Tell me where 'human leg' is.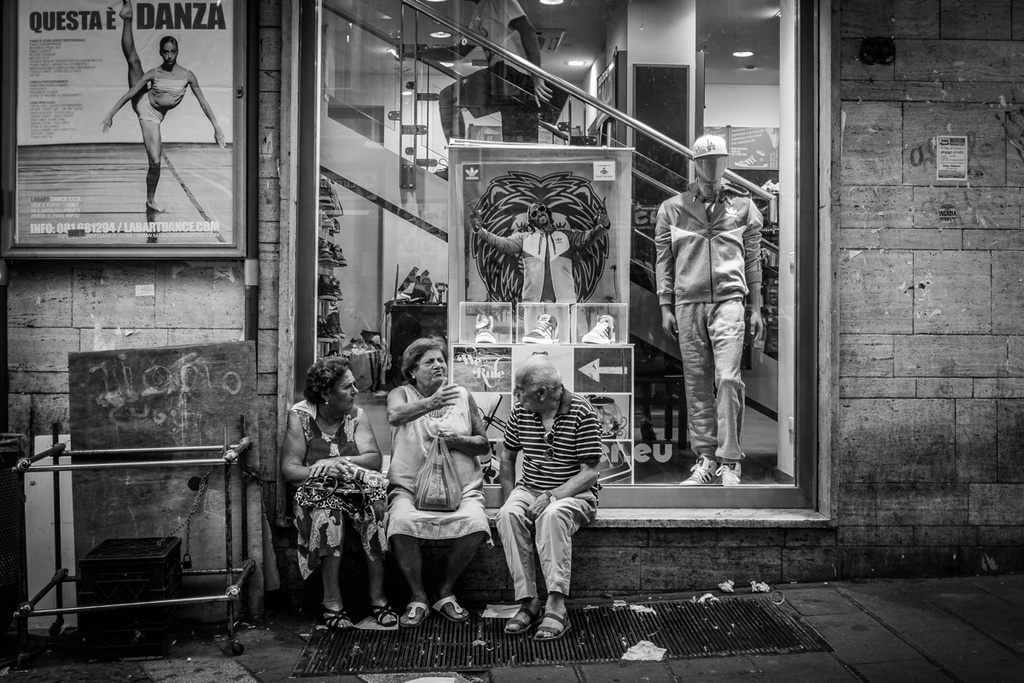
'human leg' is at [699, 288, 736, 482].
